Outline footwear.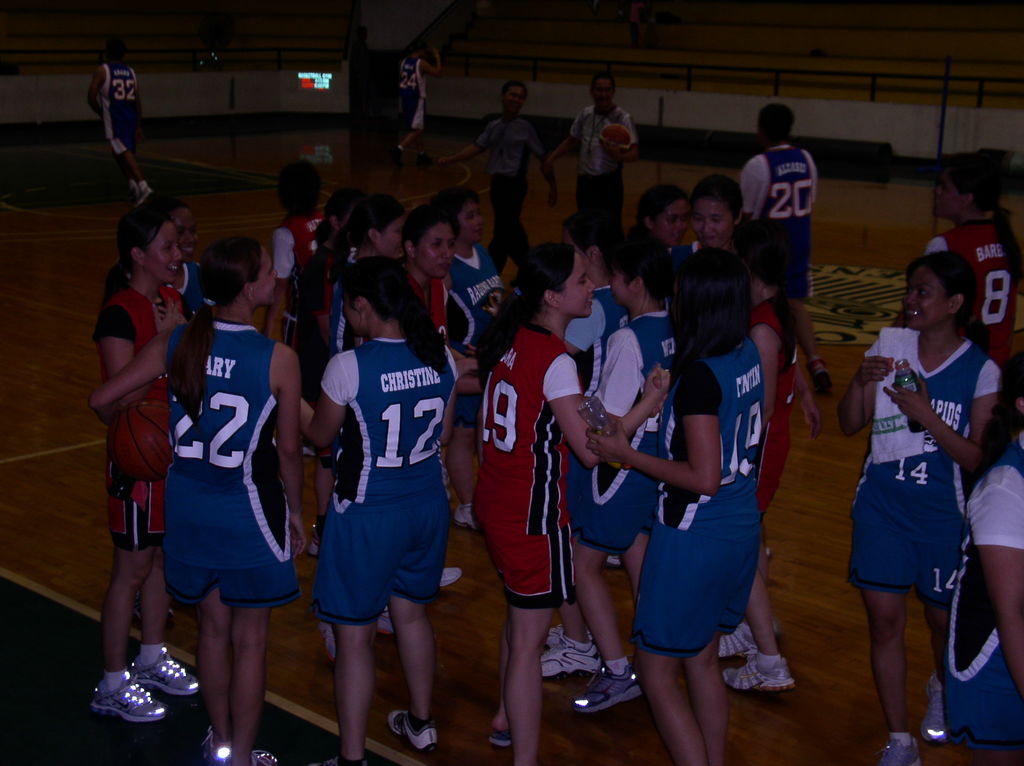
Outline: <bbox>307, 541, 314, 559</bbox>.
